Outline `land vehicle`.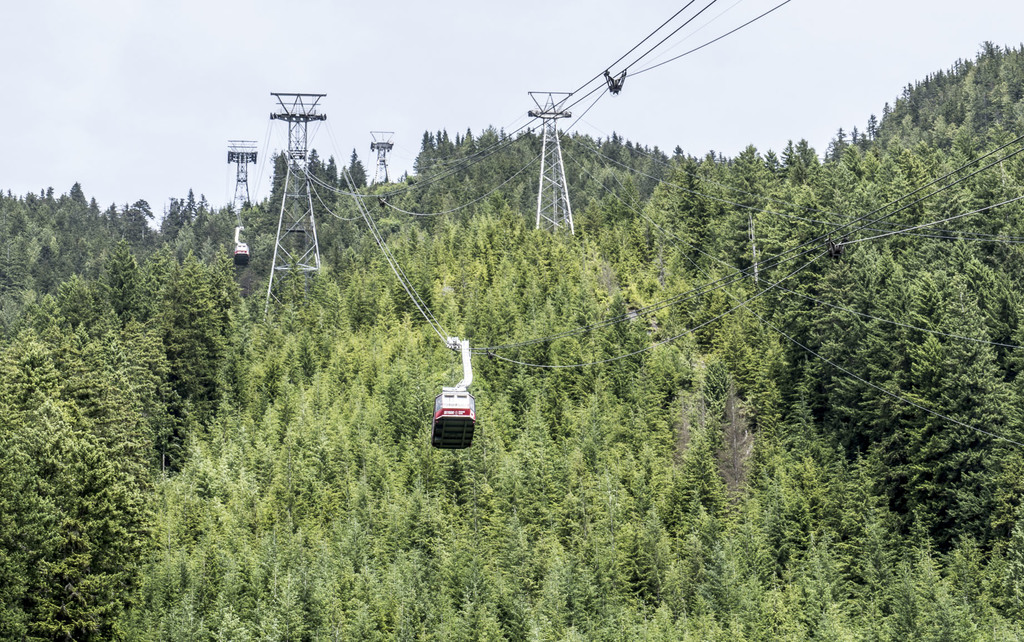
Outline: BBox(413, 330, 498, 472).
